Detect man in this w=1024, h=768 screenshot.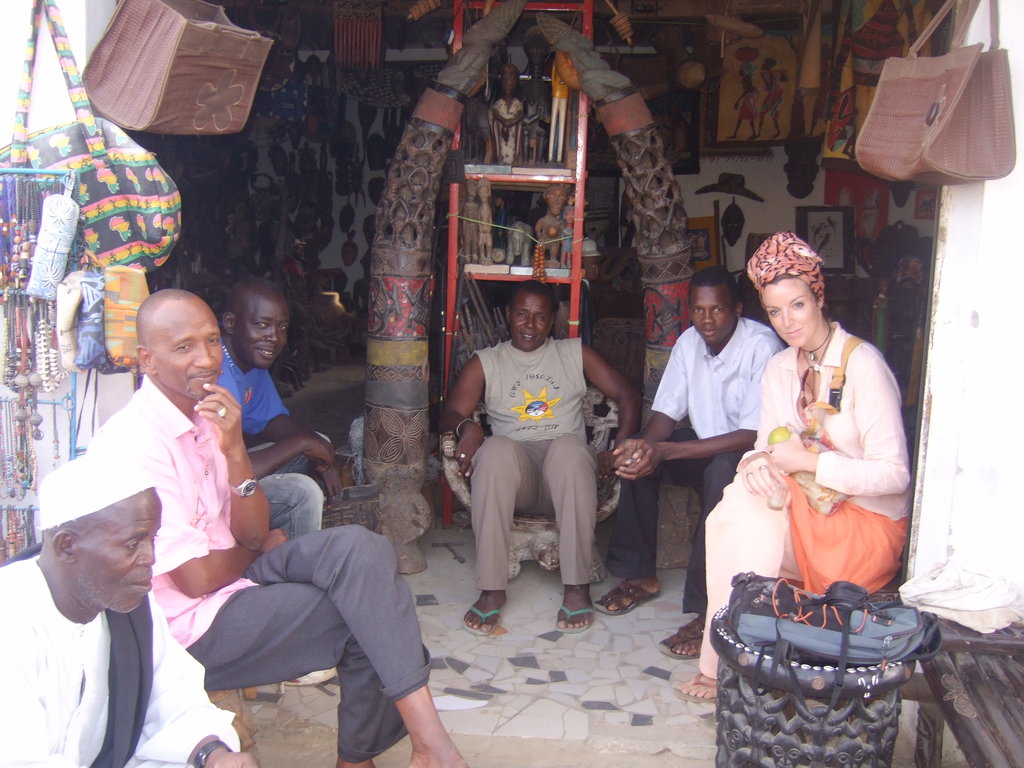
Detection: locate(0, 453, 255, 767).
